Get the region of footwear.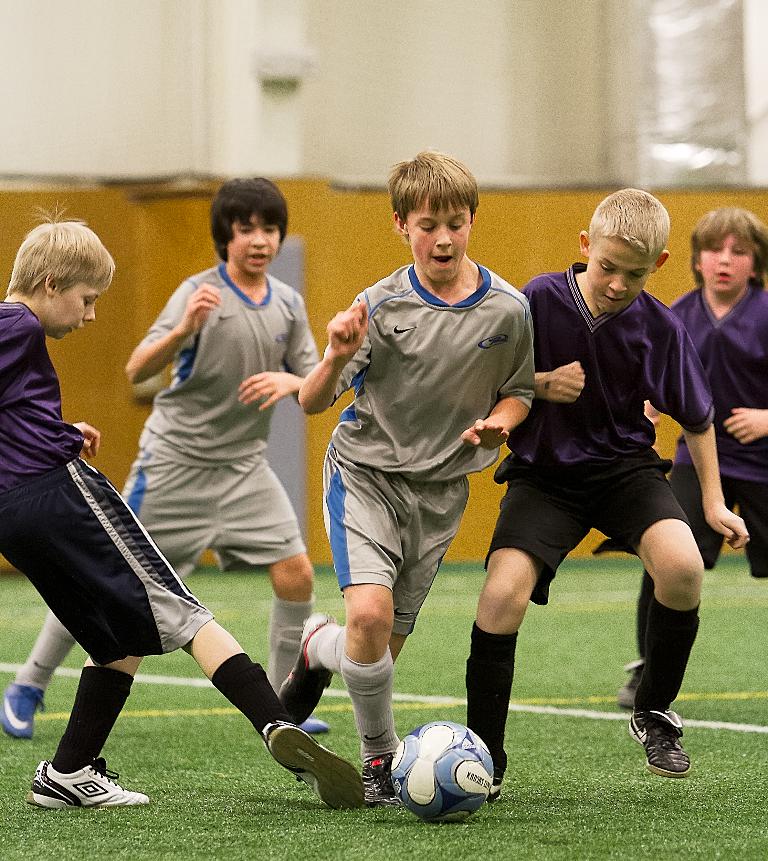
rect(625, 697, 694, 787).
